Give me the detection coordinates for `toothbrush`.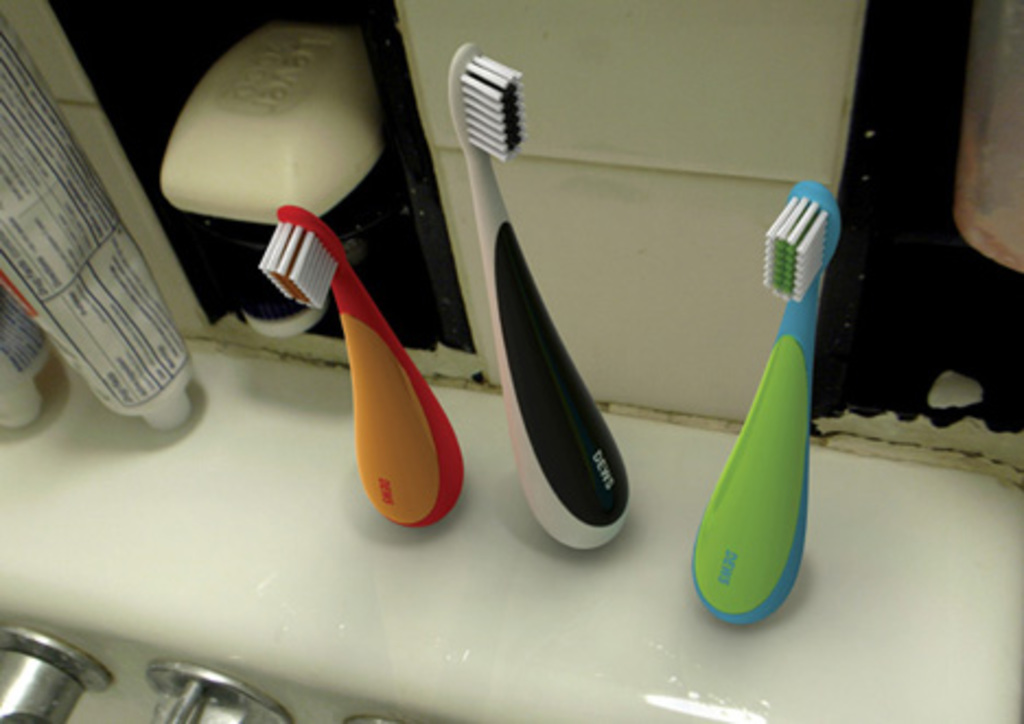
<box>691,182,842,628</box>.
